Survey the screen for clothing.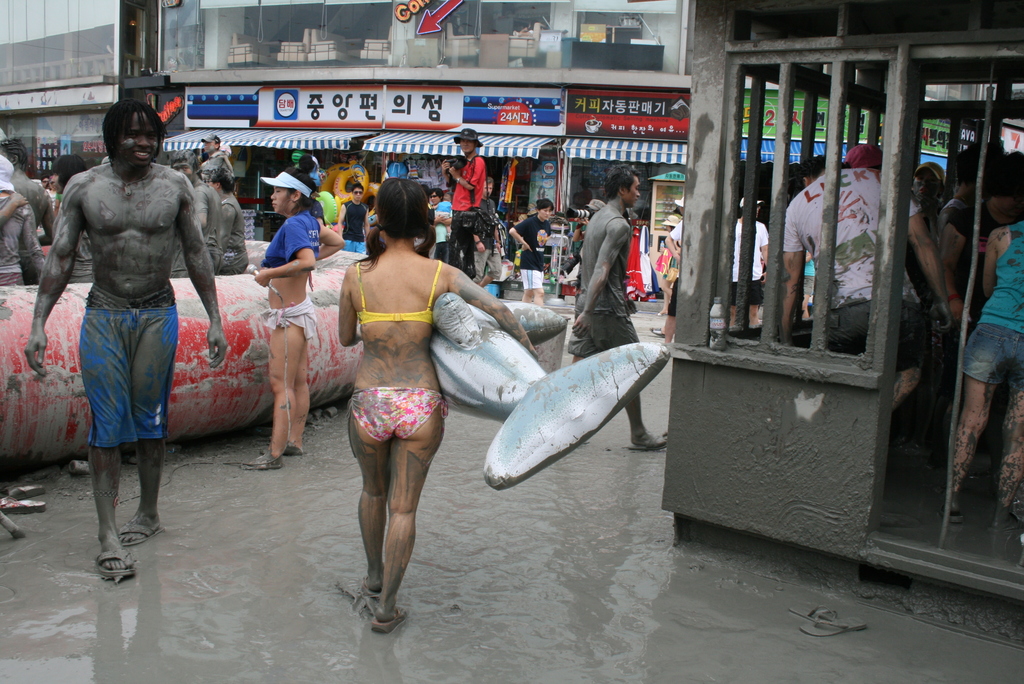
Survey found: detection(257, 207, 322, 274).
